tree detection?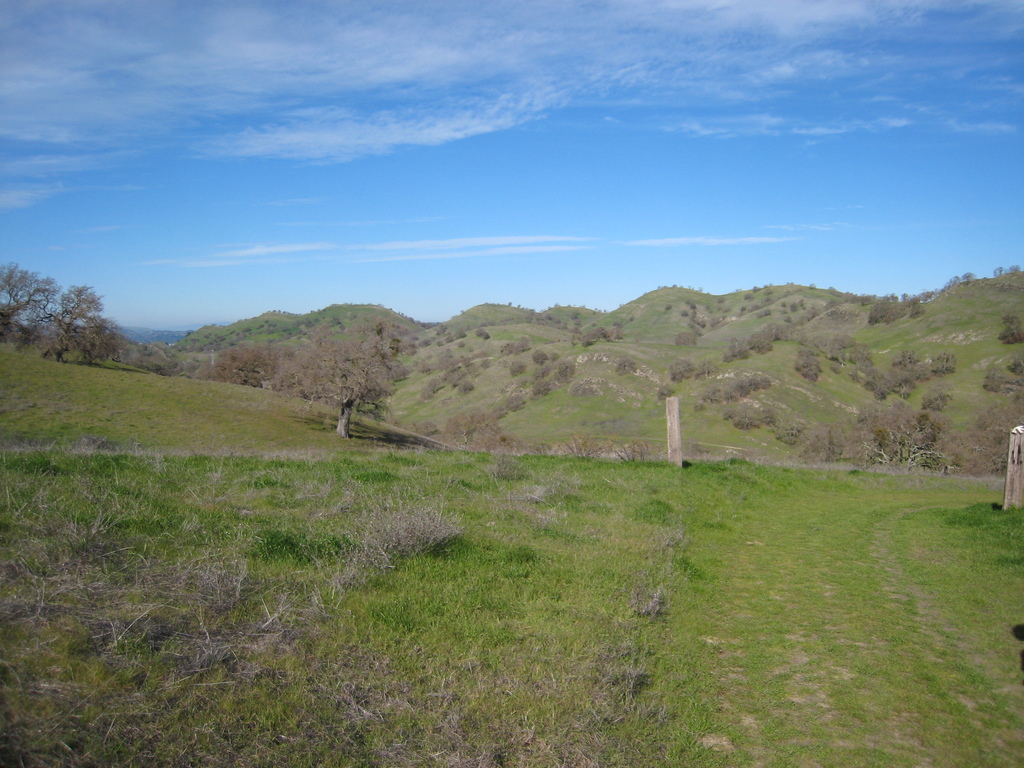
box=[213, 333, 227, 344]
